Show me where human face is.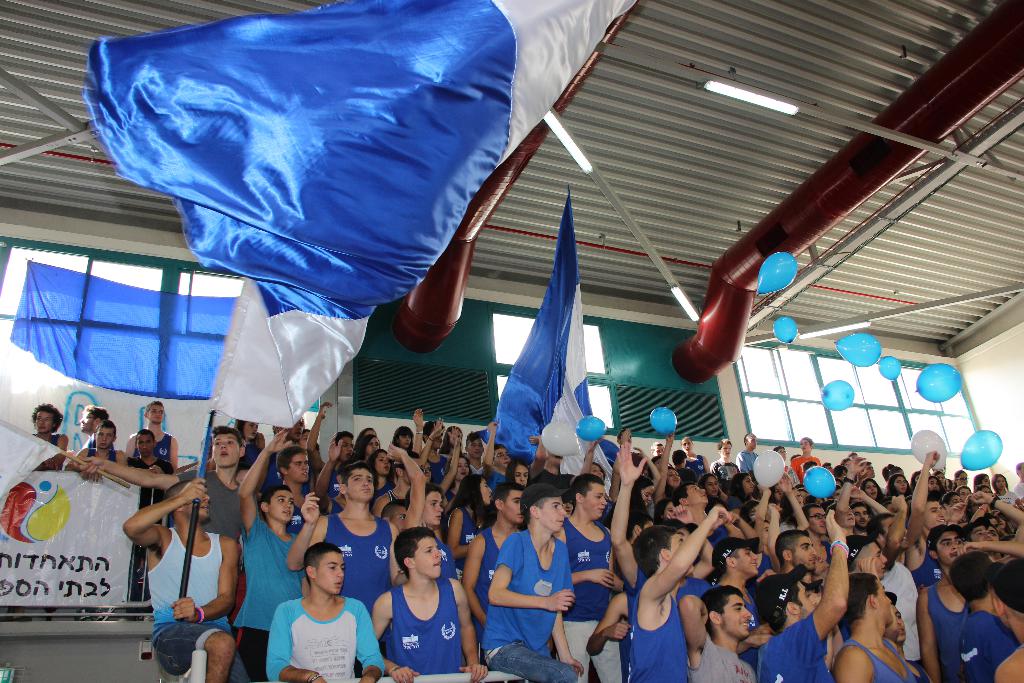
human face is at (791,538,817,569).
